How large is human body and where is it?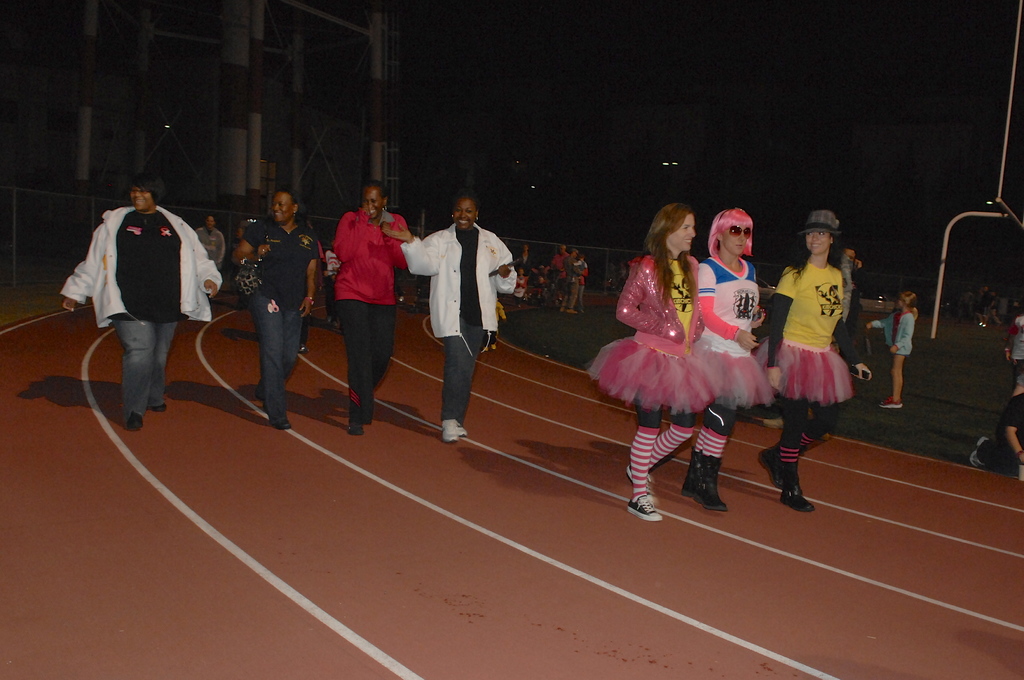
Bounding box: [616, 269, 632, 298].
